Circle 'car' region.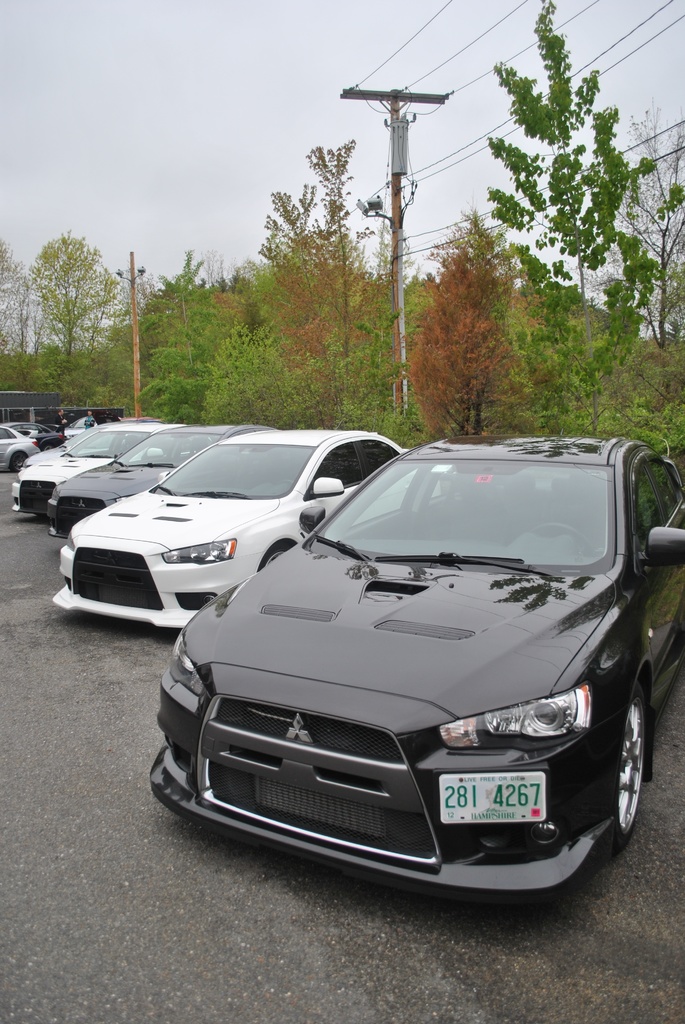
Region: bbox=[16, 414, 182, 512].
